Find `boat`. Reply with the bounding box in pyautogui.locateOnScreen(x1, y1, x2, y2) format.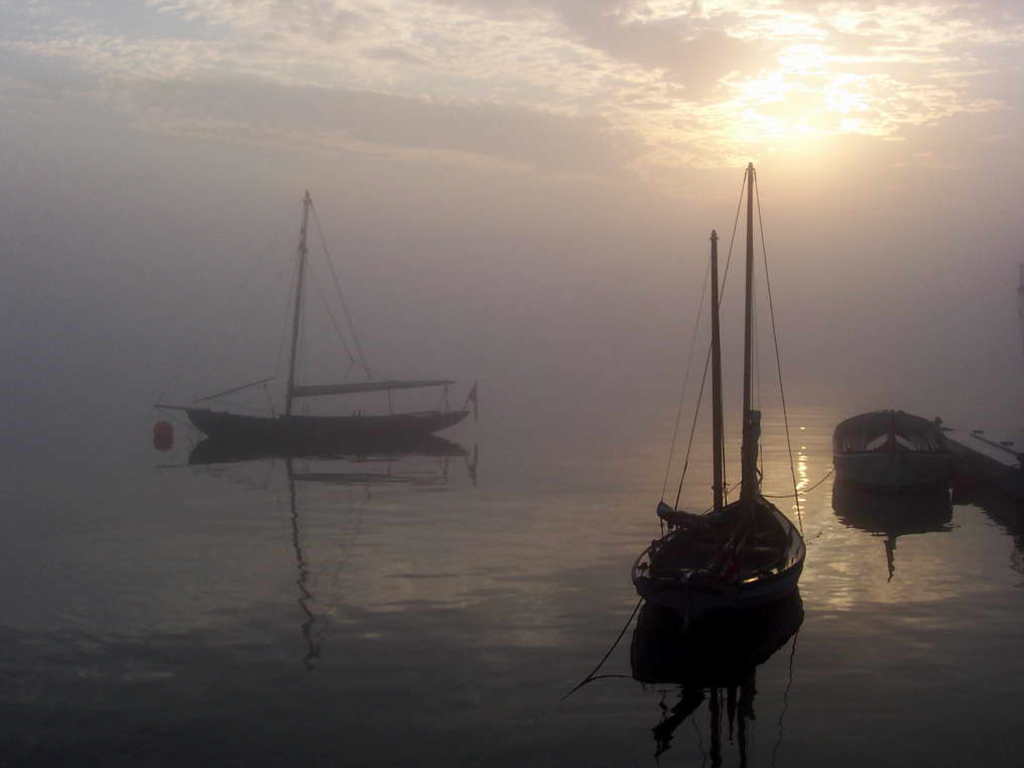
pyautogui.locateOnScreen(834, 404, 961, 491).
